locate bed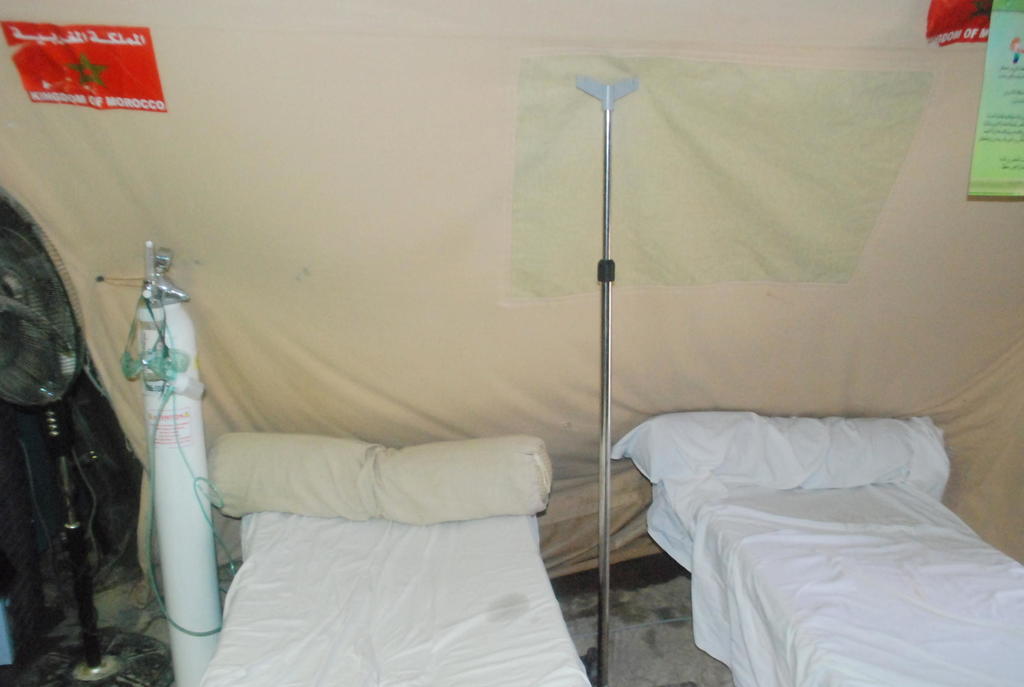
[191, 428, 596, 686]
